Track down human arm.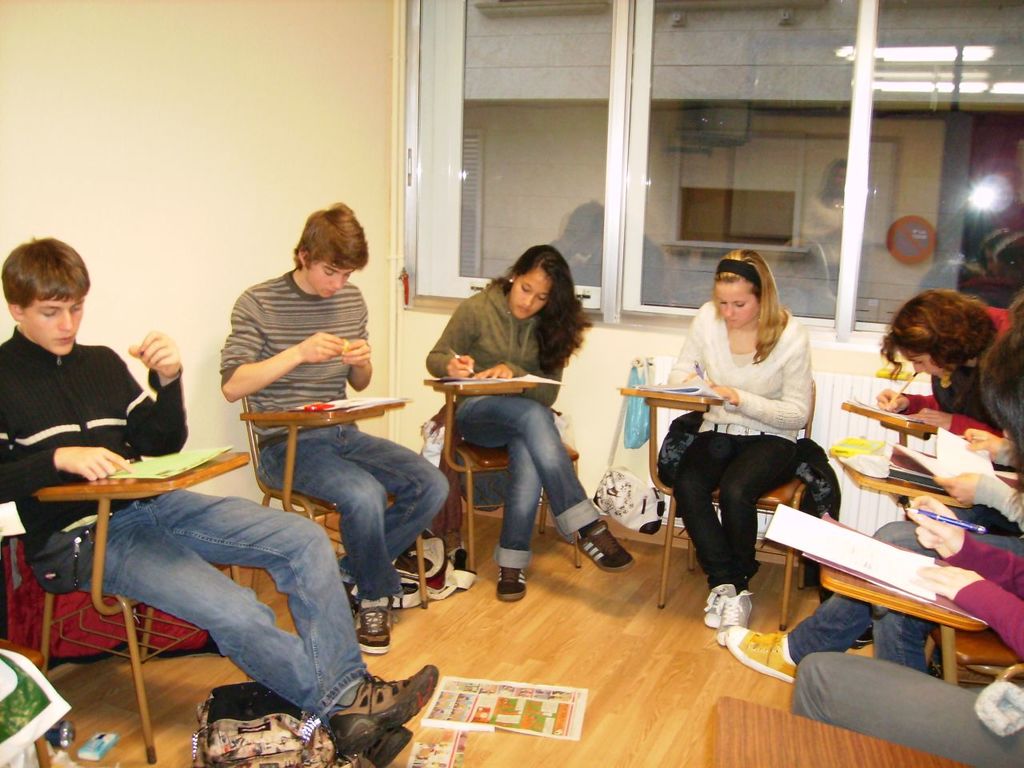
Tracked to [920, 560, 1023, 674].
